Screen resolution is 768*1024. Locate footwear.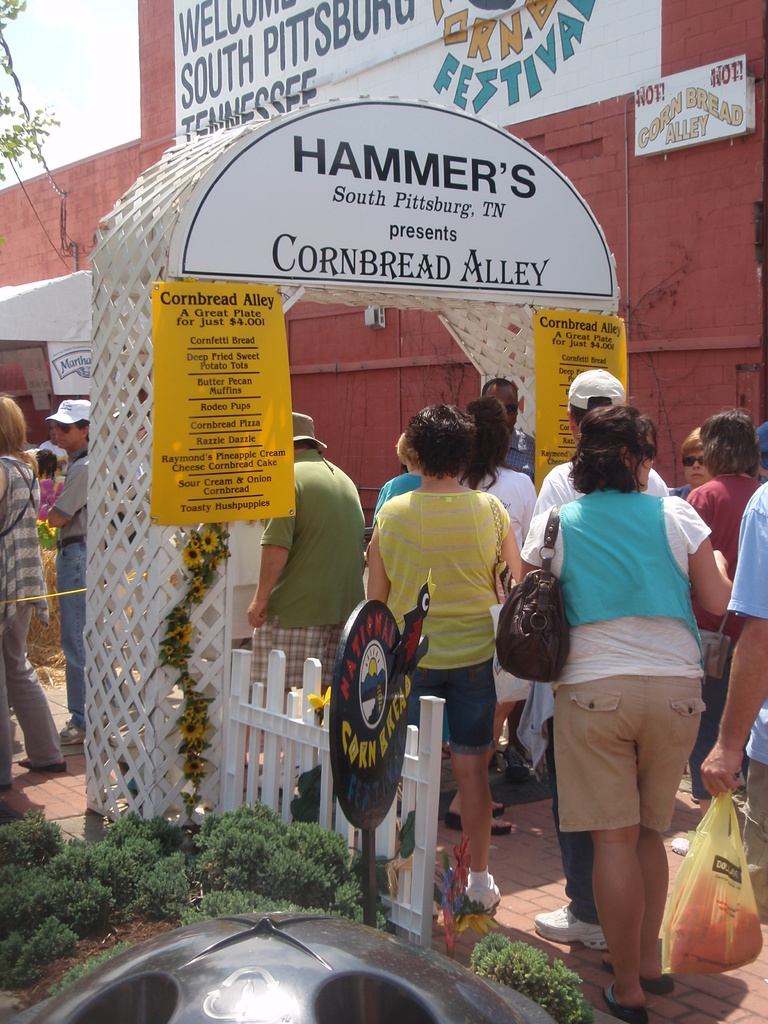
28:744:61:776.
